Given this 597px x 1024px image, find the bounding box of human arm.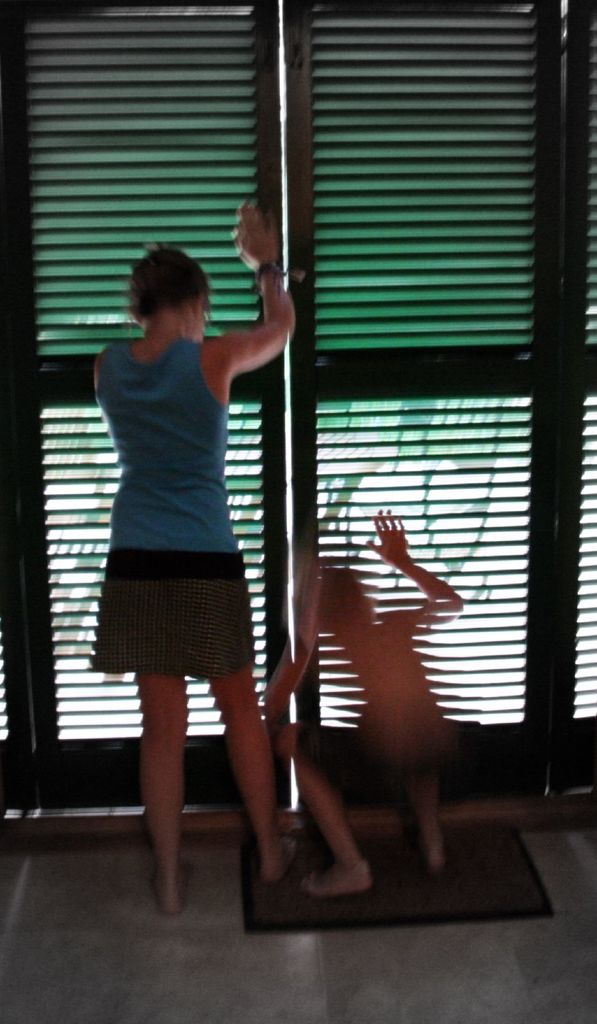
l=378, t=515, r=472, b=659.
